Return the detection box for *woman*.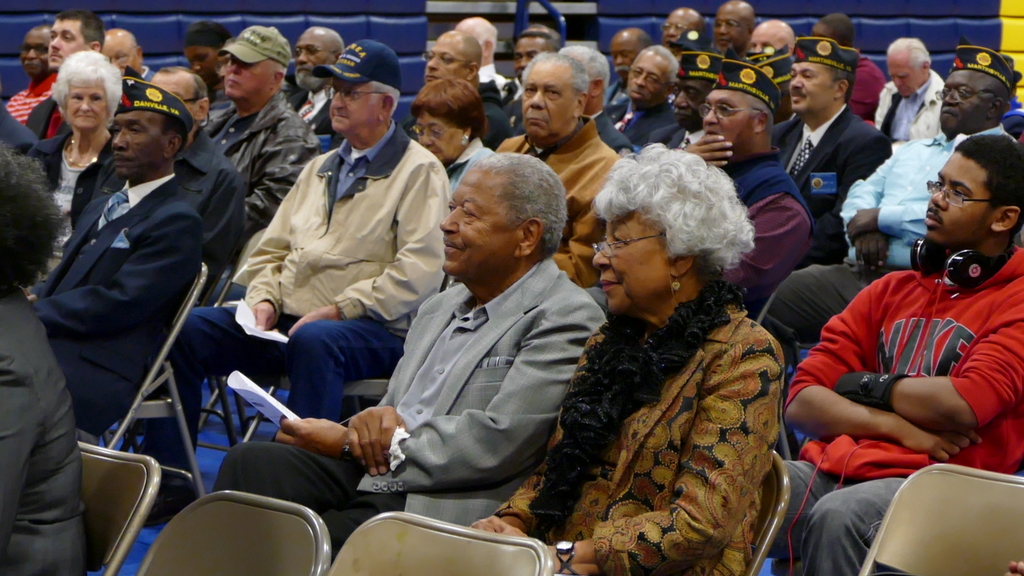
region(25, 49, 120, 291).
